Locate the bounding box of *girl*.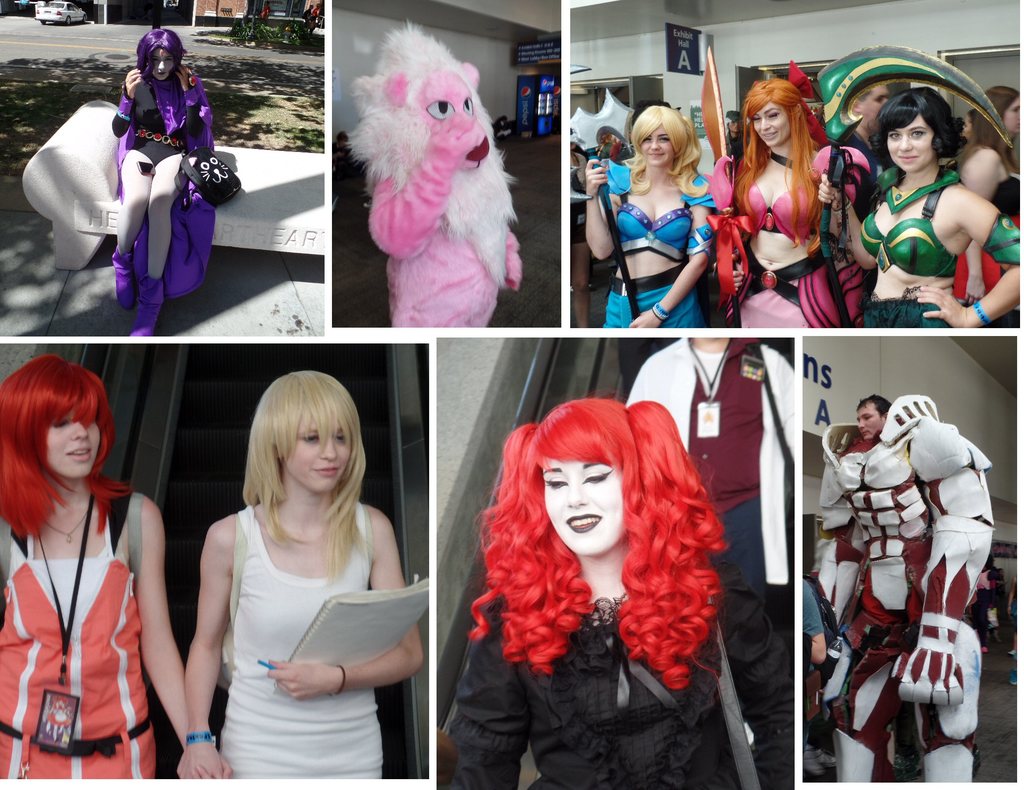
Bounding box: x1=2 y1=358 x2=232 y2=777.
